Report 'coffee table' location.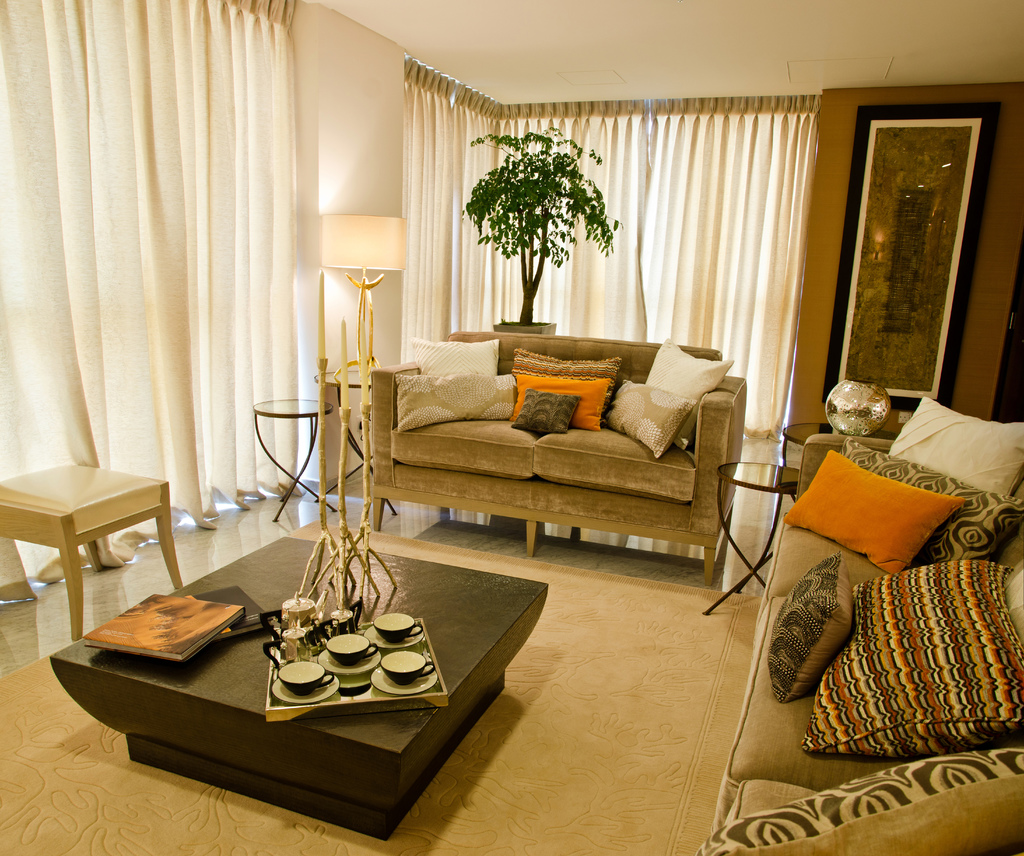
Report: 6,455,179,660.
